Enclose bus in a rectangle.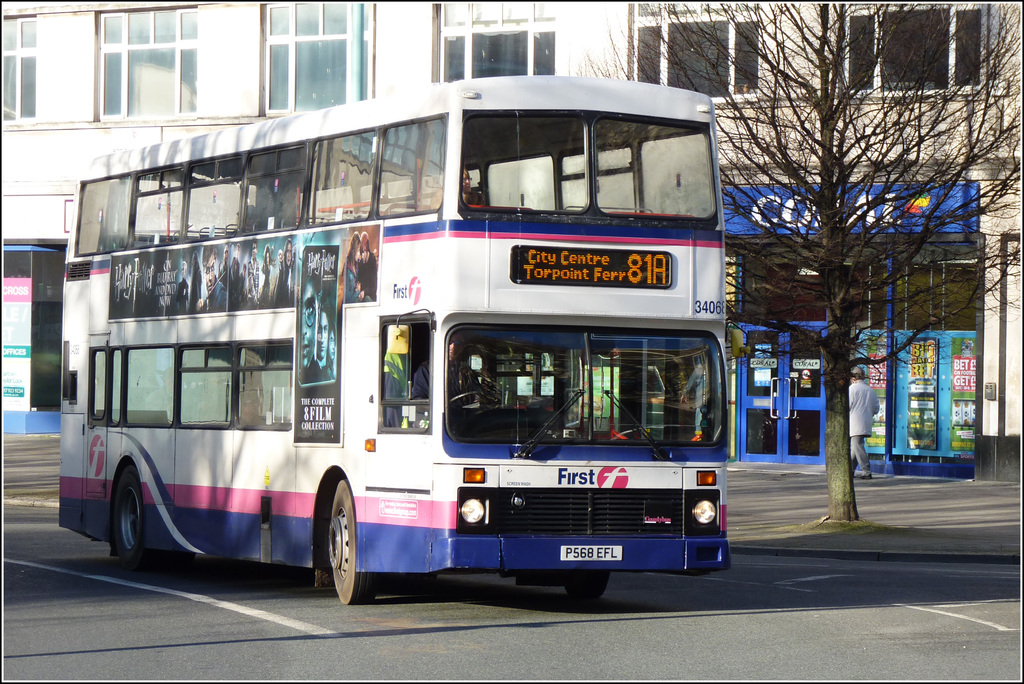
left=52, top=67, right=749, bottom=605.
